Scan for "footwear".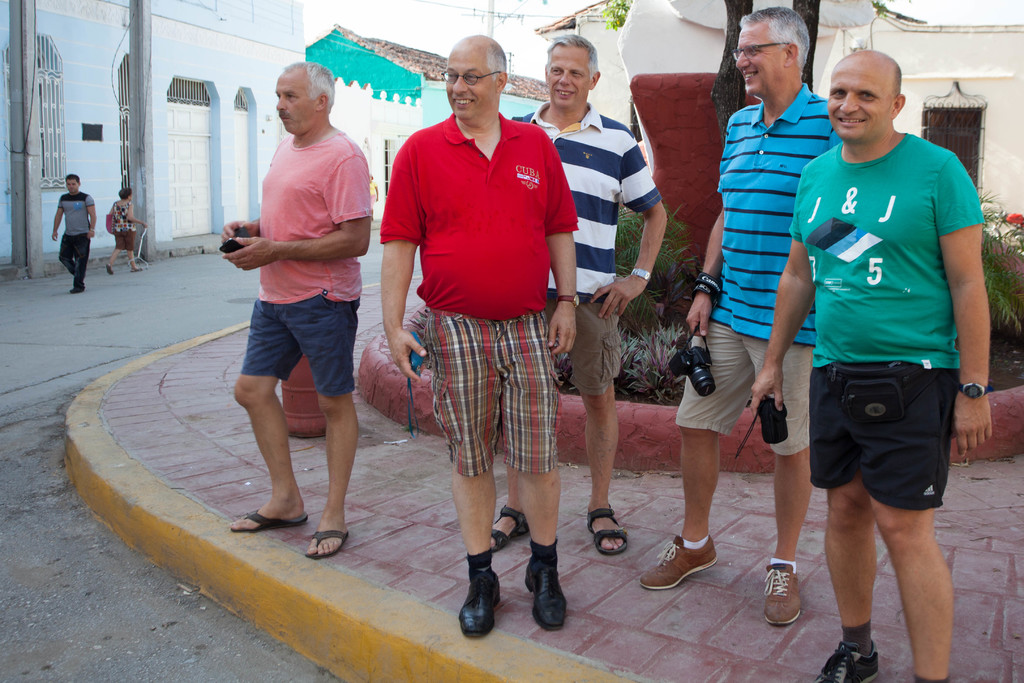
Scan result: Rect(106, 263, 115, 277).
